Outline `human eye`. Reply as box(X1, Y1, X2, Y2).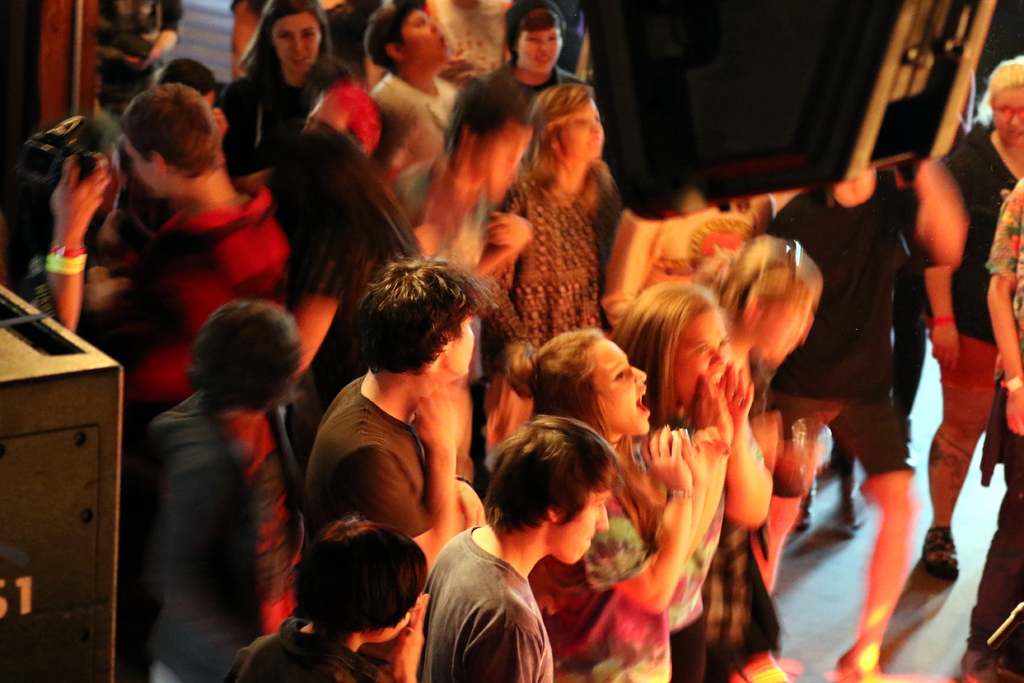
box(693, 347, 709, 356).
